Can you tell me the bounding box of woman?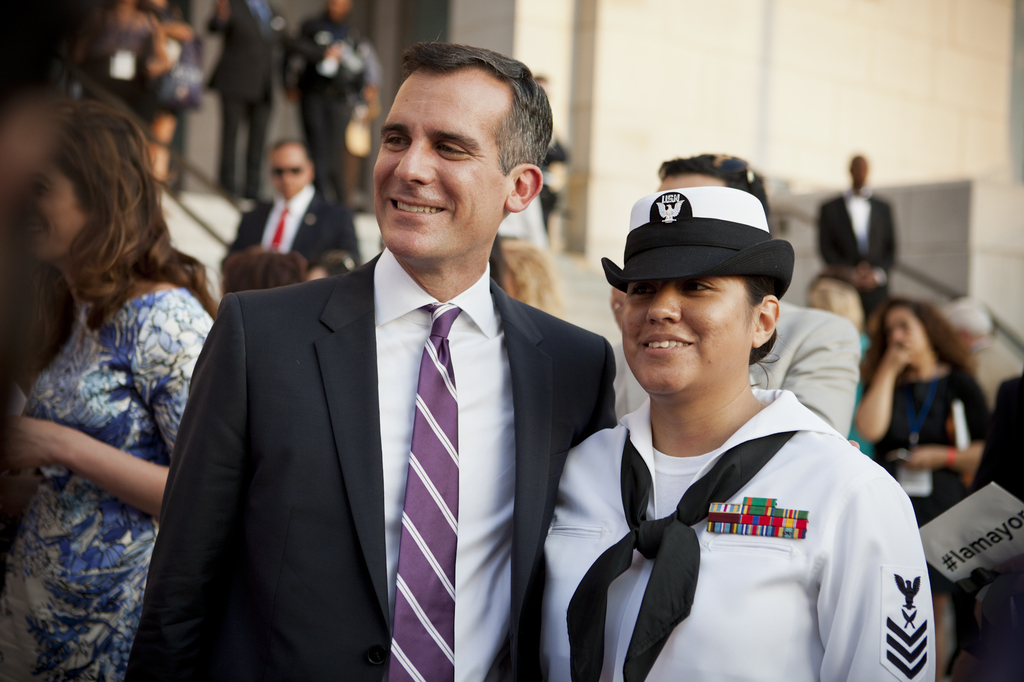
851 299 991 669.
